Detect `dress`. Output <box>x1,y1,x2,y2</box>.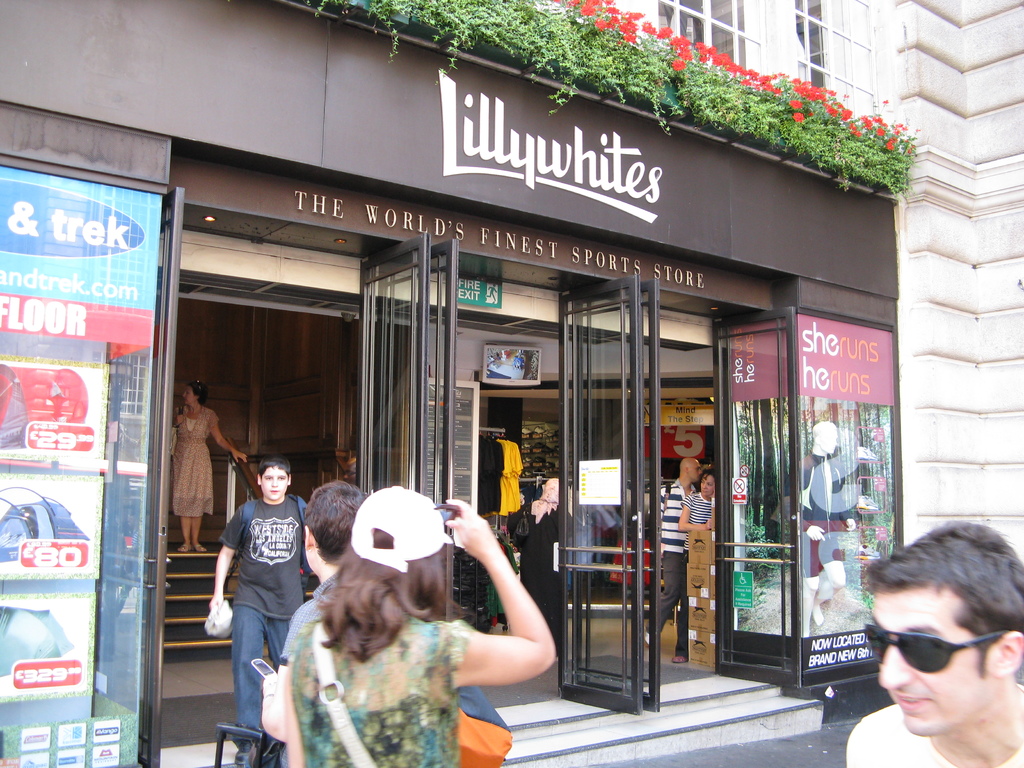
<box>172,407,217,518</box>.
